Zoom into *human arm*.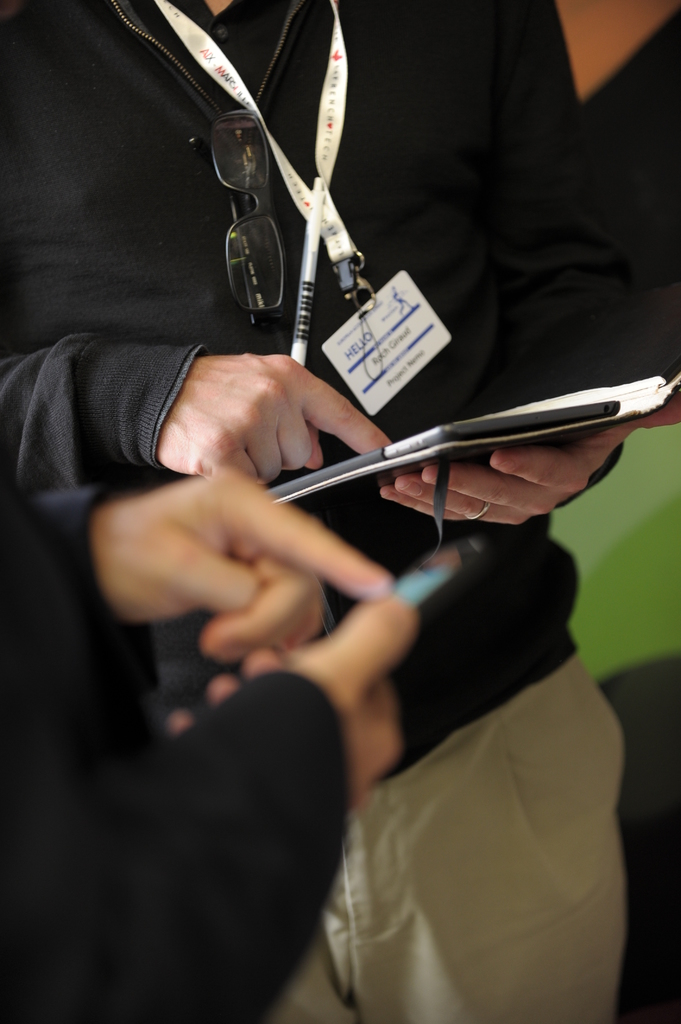
Zoom target: rect(0, 586, 419, 1023).
